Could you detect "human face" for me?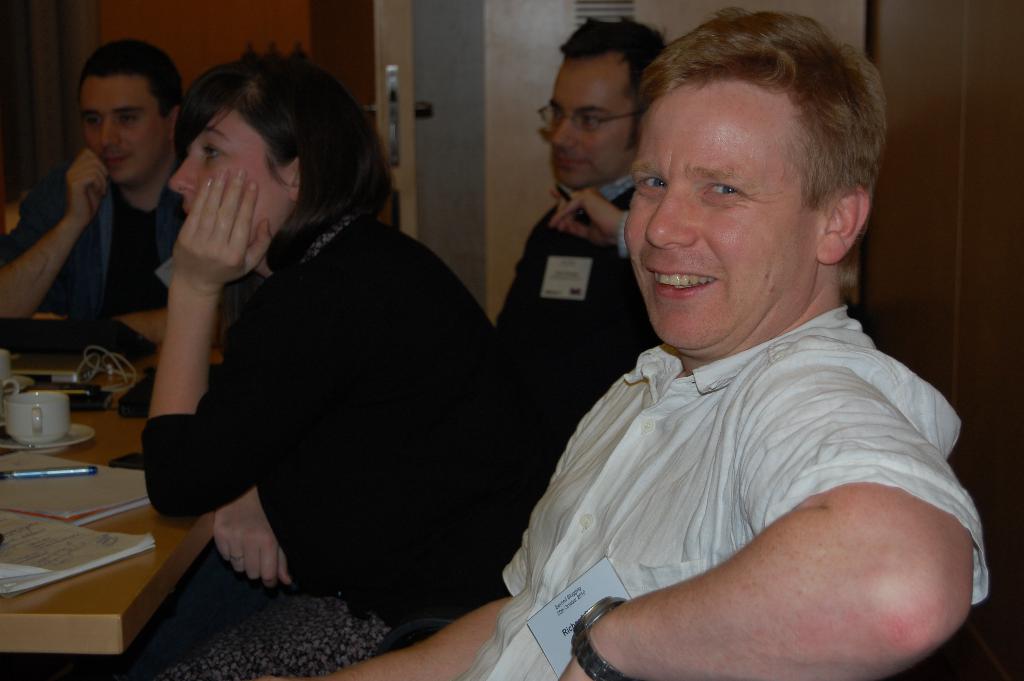
Detection result: rect(626, 83, 817, 354).
